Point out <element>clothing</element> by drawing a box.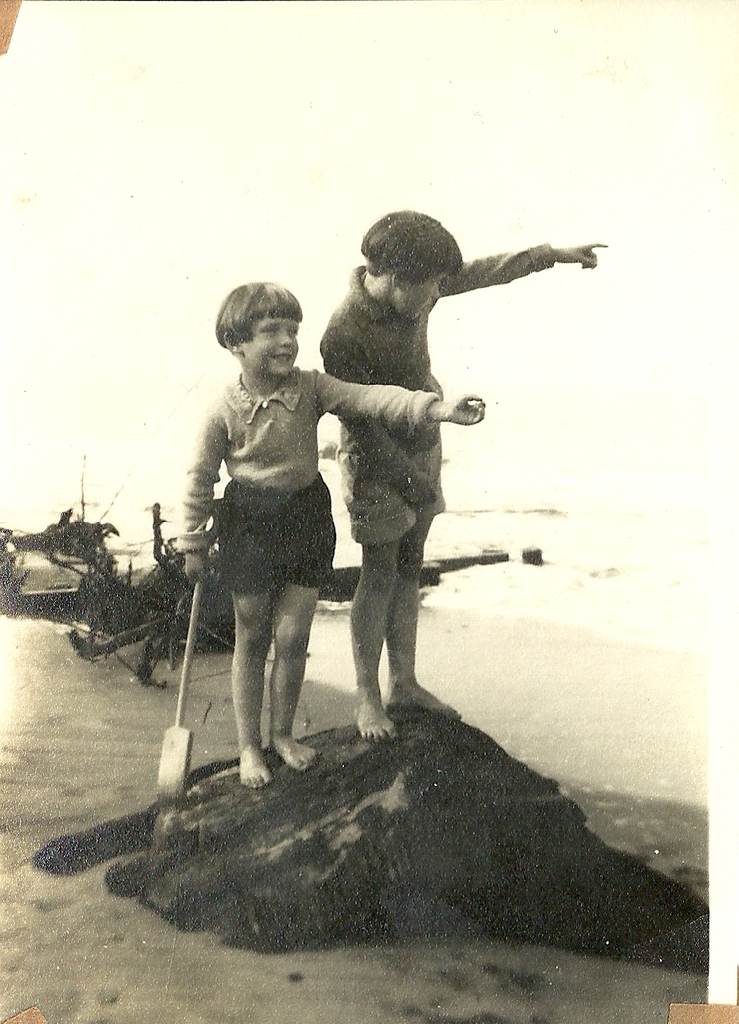
178, 382, 442, 602.
